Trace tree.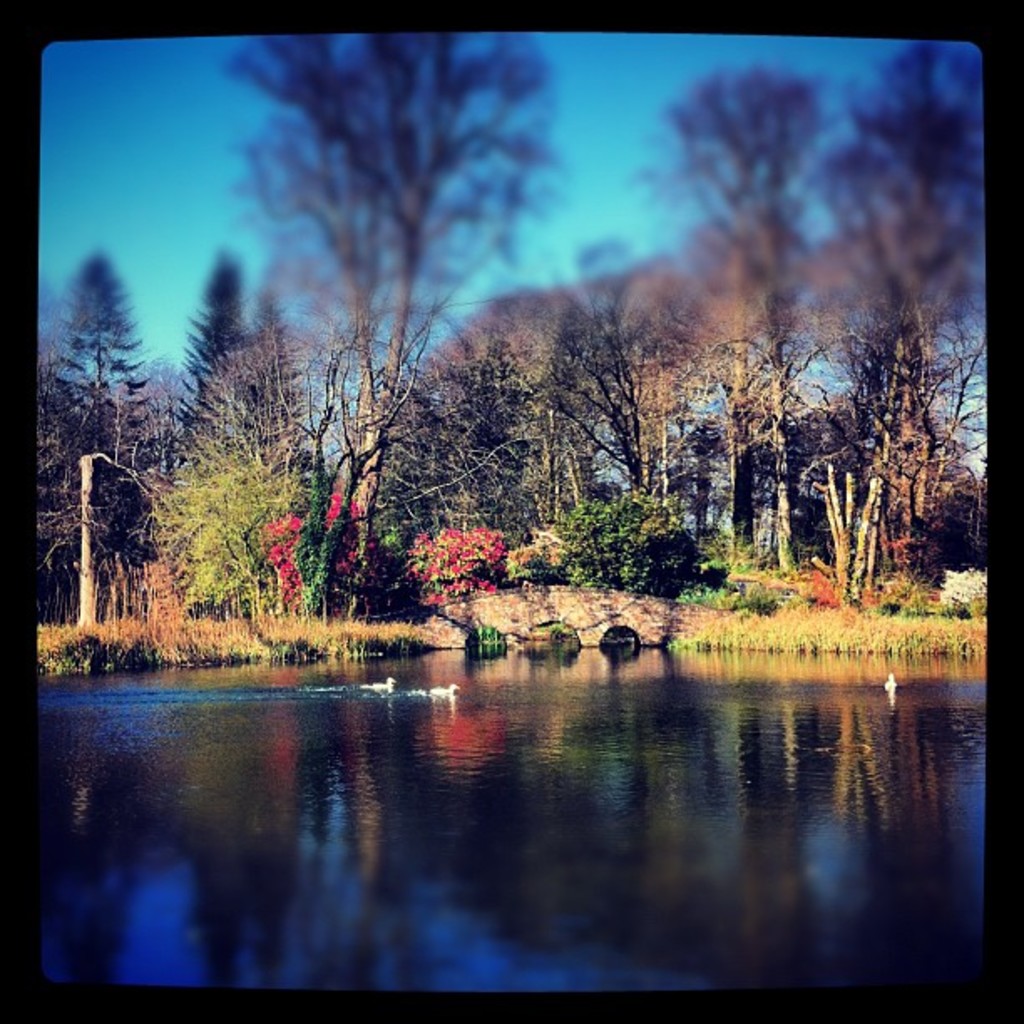
Traced to (x1=226, y1=32, x2=556, y2=584).
